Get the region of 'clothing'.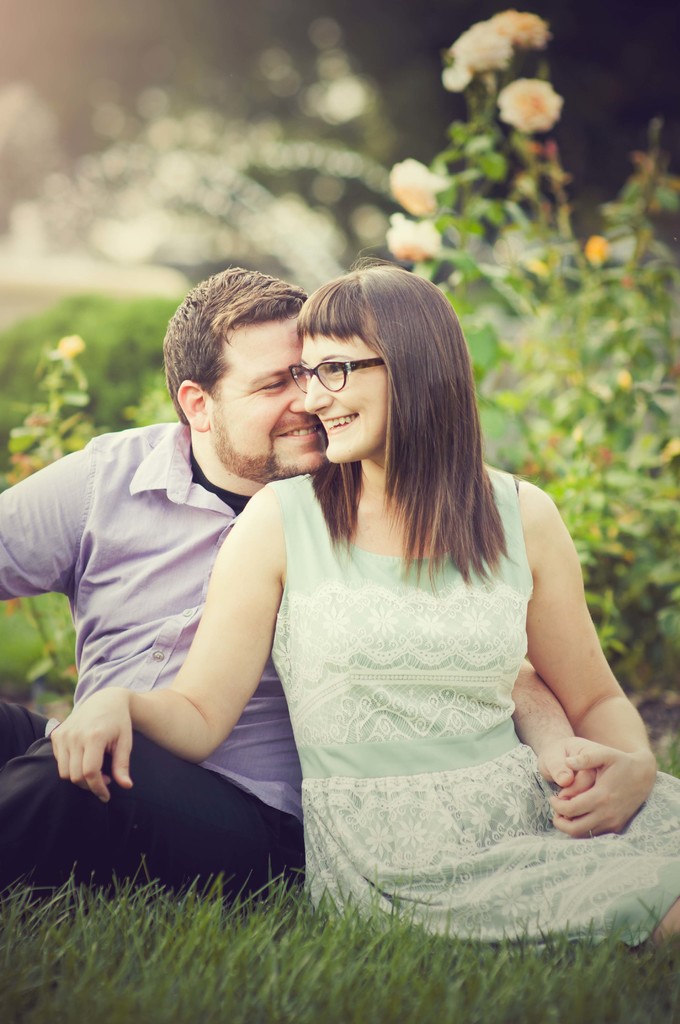
BBox(0, 681, 298, 910).
